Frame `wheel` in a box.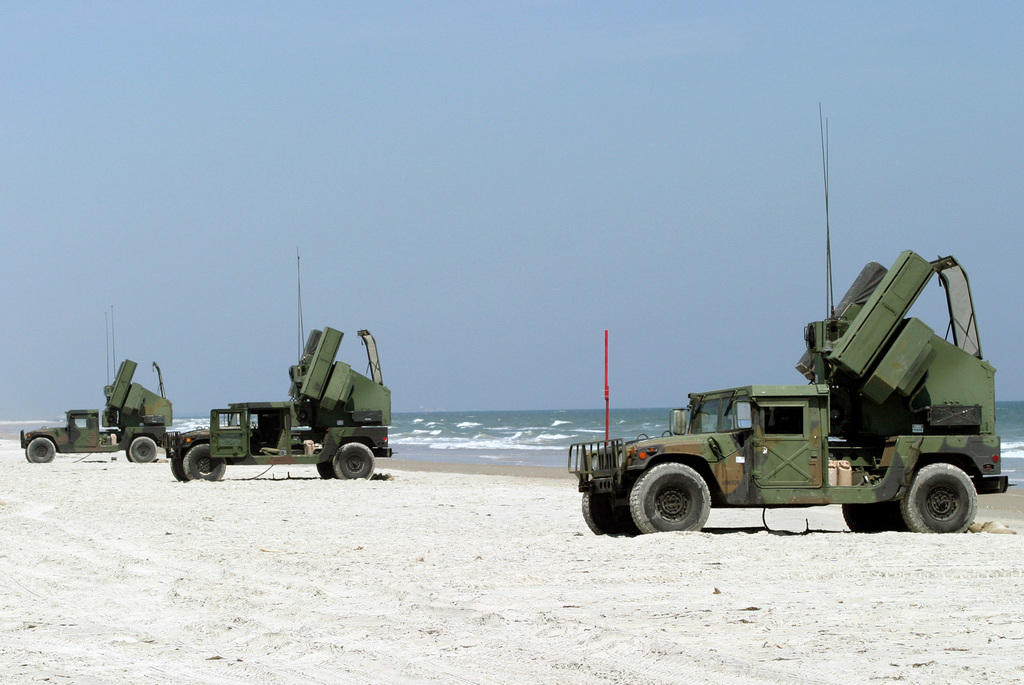
pyautogui.locateOnScreen(180, 447, 224, 481).
